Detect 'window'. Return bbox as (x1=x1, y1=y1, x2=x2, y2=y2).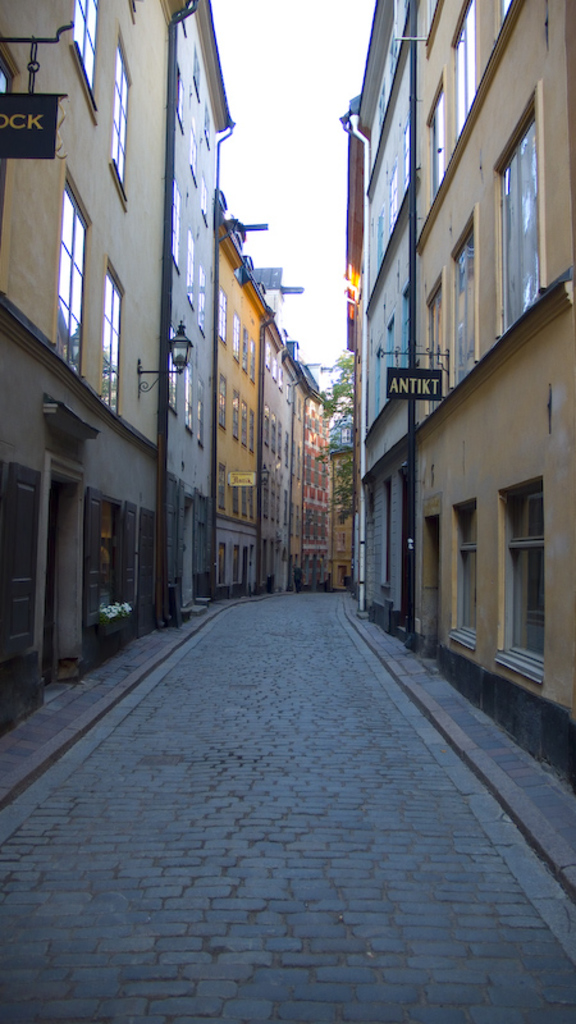
(x1=291, y1=503, x2=303, y2=539).
